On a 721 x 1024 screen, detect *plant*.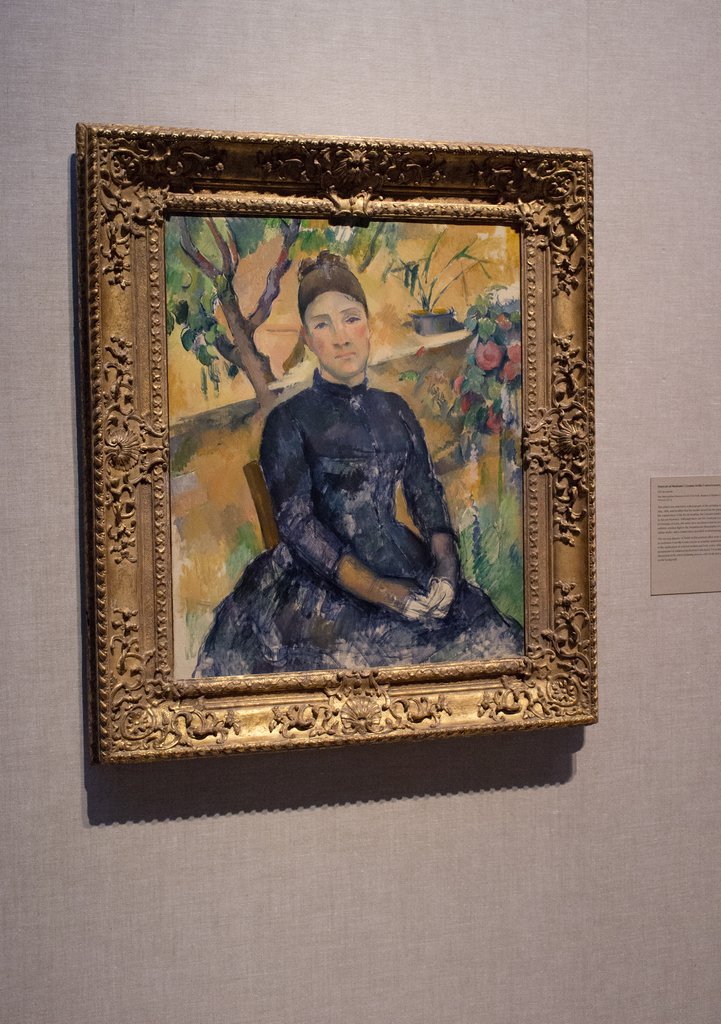
region(451, 501, 533, 624).
